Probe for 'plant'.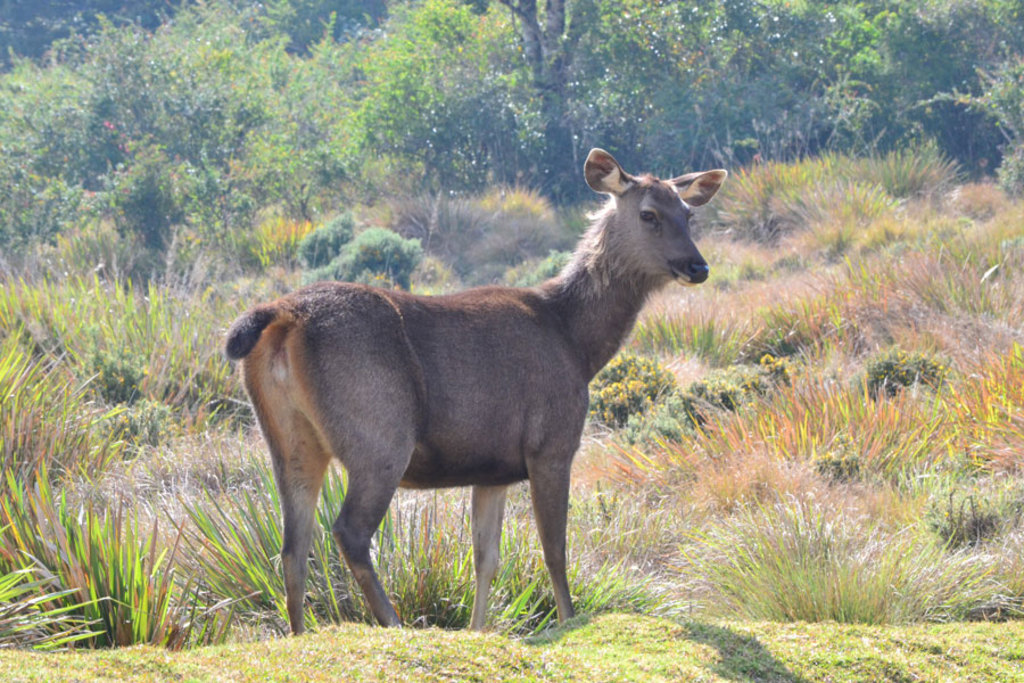
Probe result: [0, 557, 112, 656].
